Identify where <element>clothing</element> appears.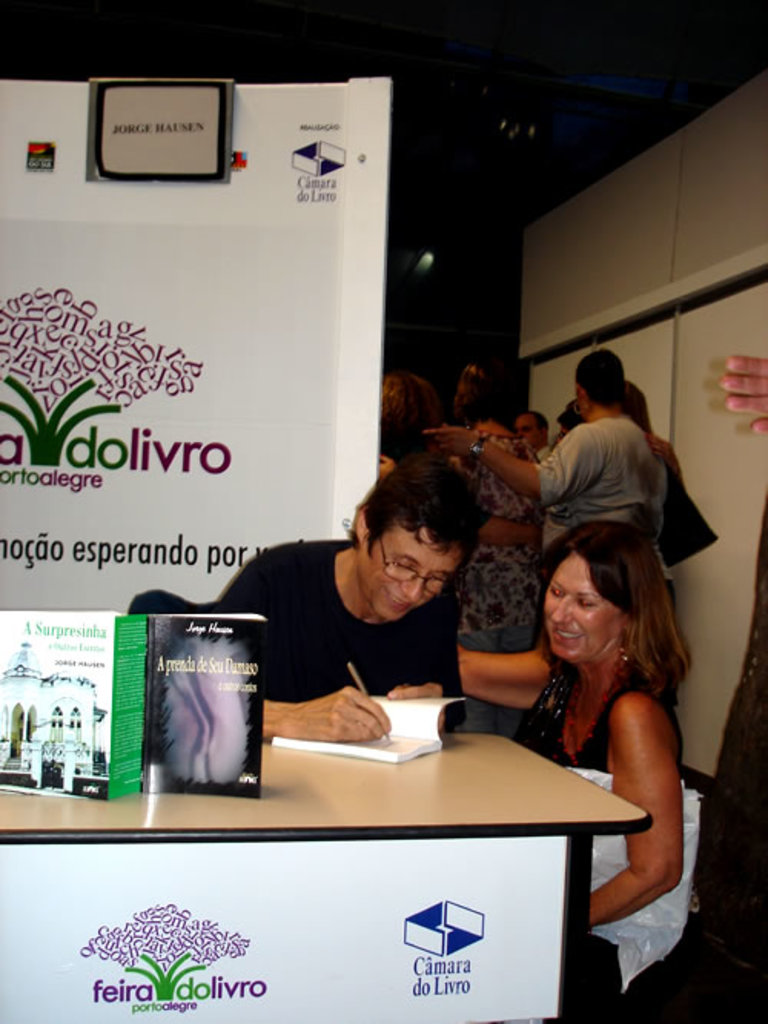
Appears at box=[535, 387, 684, 554].
